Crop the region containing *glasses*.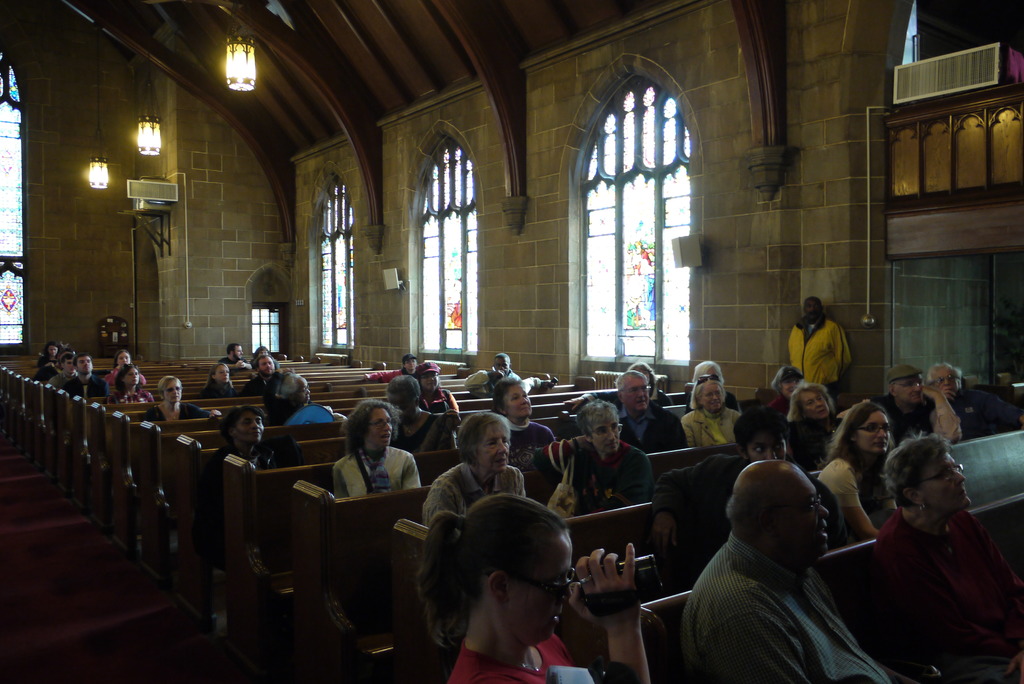
Crop region: crop(929, 374, 963, 387).
